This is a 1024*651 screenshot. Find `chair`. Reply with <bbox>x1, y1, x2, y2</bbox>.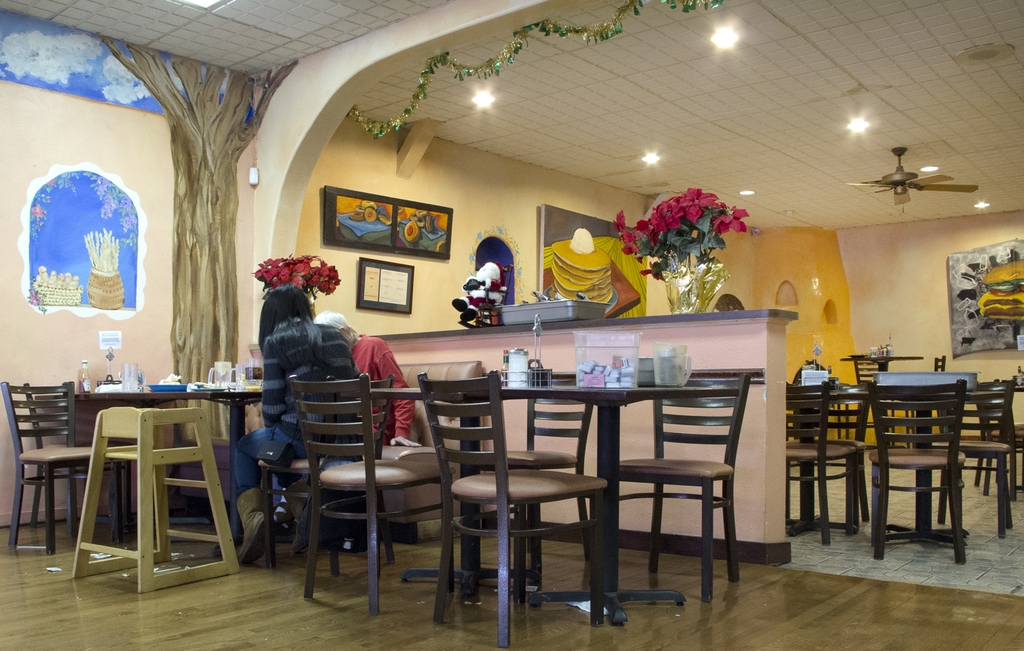
<bbox>935, 378, 1012, 538</bbox>.
